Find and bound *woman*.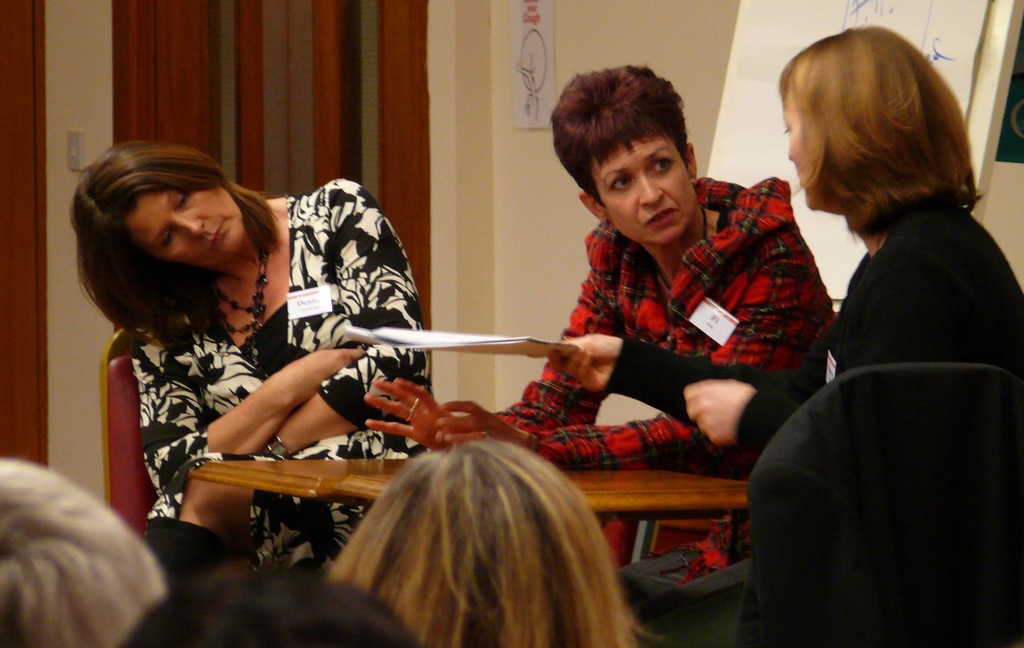
Bound: region(636, 18, 1023, 647).
